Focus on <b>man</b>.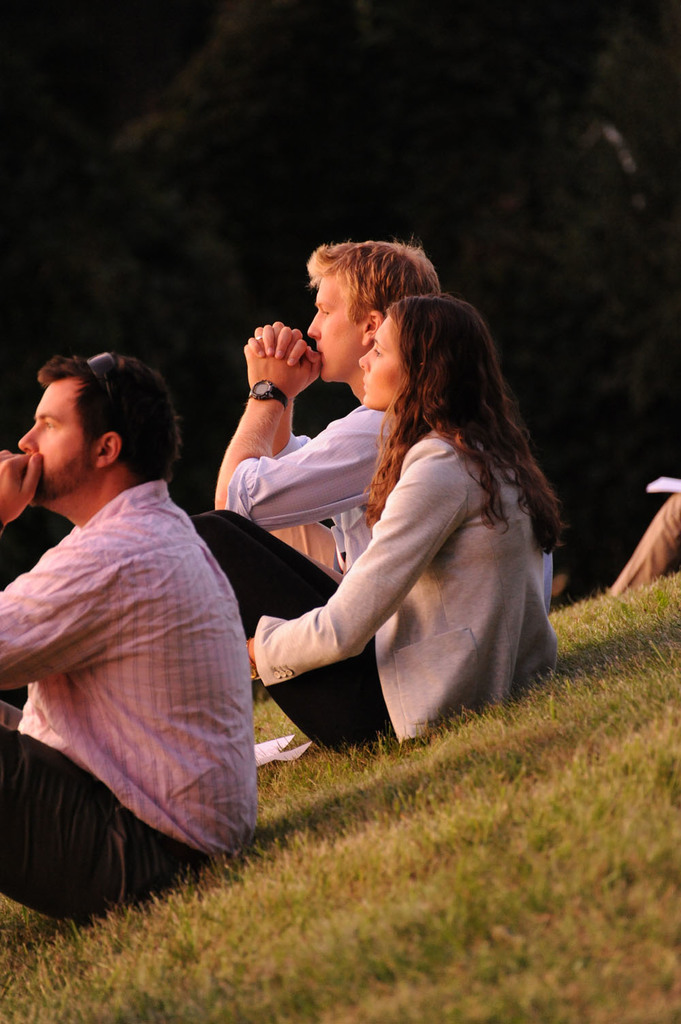
Focused at [185,232,443,619].
